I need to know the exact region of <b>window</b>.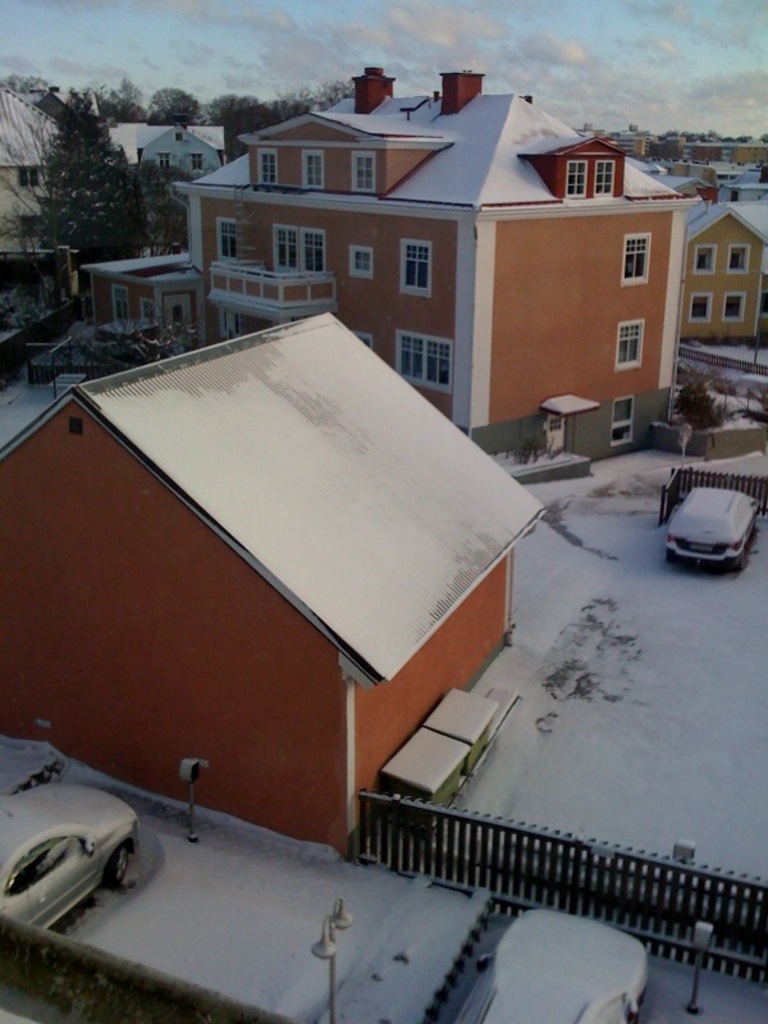
Region: <region>723, 293, 742, 317</region>.
